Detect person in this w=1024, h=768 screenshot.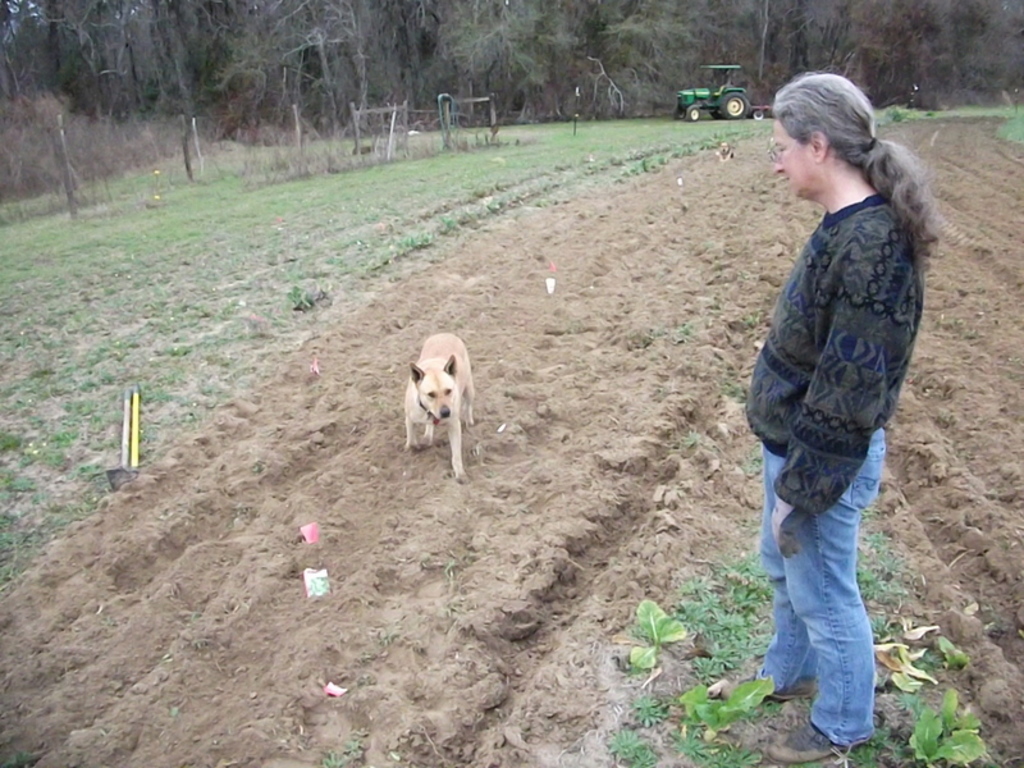
Detection: (left=756, top=76, right=941, bottom=763).
